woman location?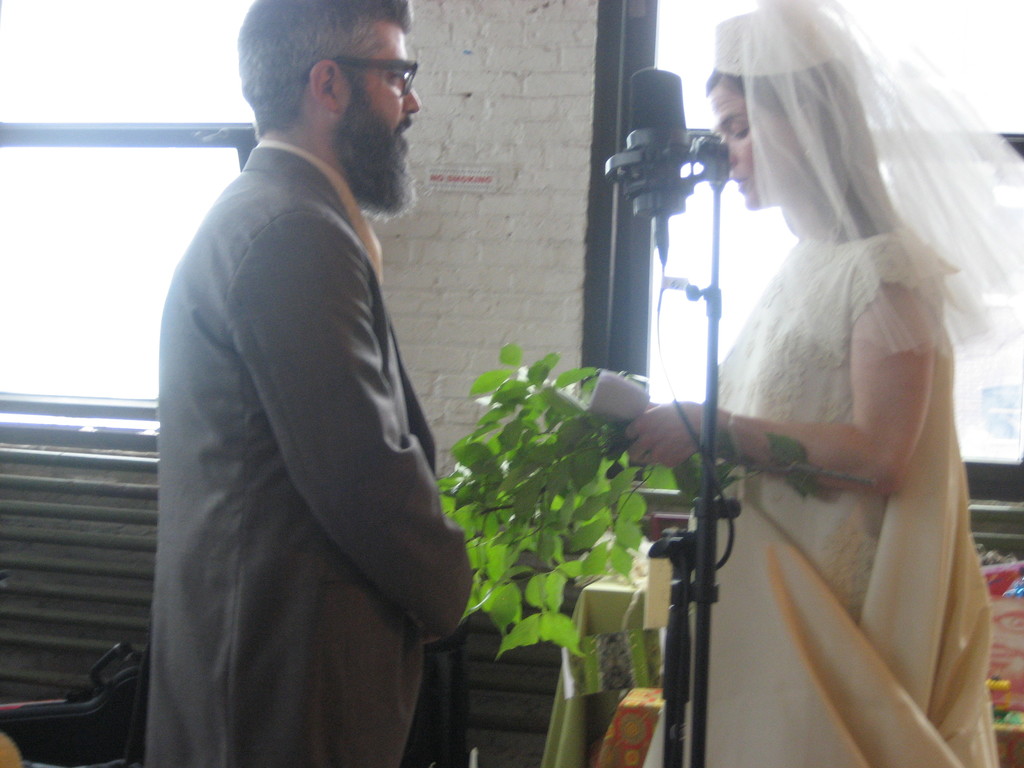
<region>628, 0, 1023, 767</region>
